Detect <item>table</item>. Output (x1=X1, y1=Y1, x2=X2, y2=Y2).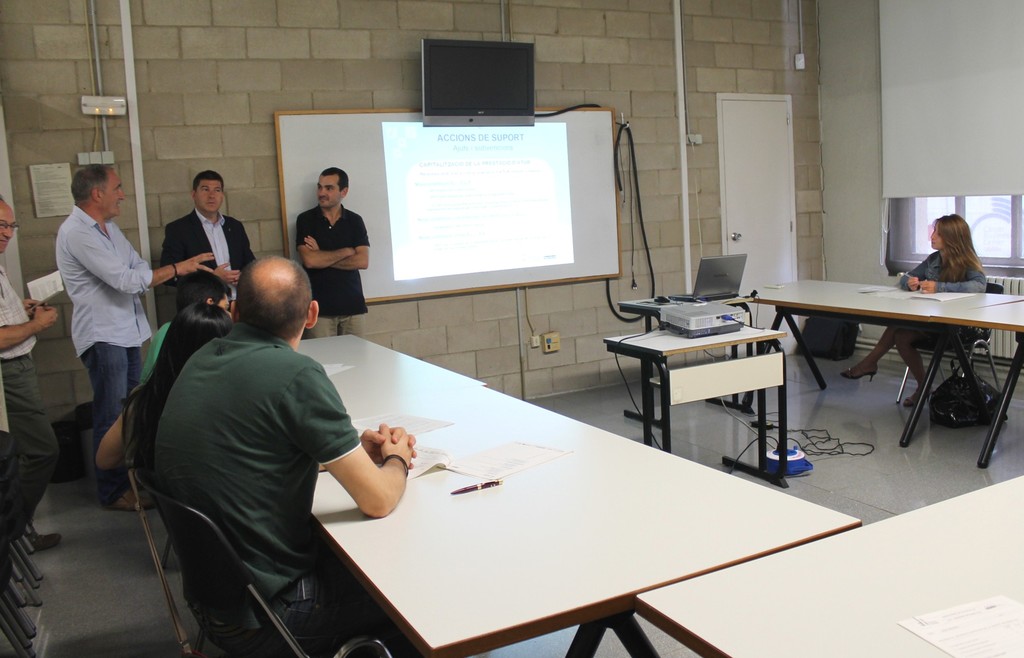
(x1=754, y1=277, x2=1012, y2=451).
